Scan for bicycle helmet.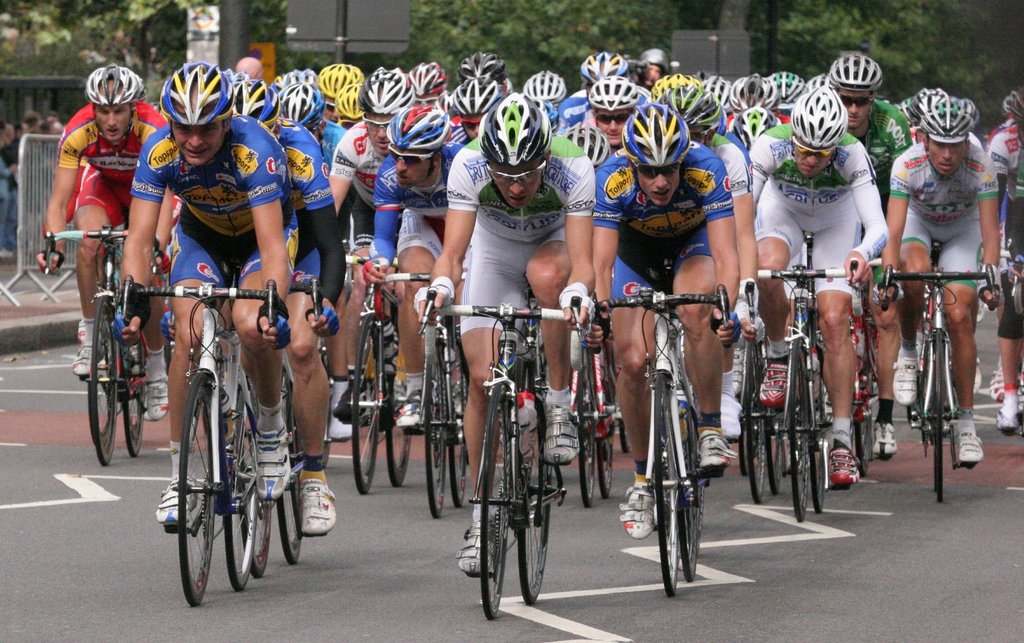
Scan result: (x1=314, y1=63, x2=366, y2=102).
